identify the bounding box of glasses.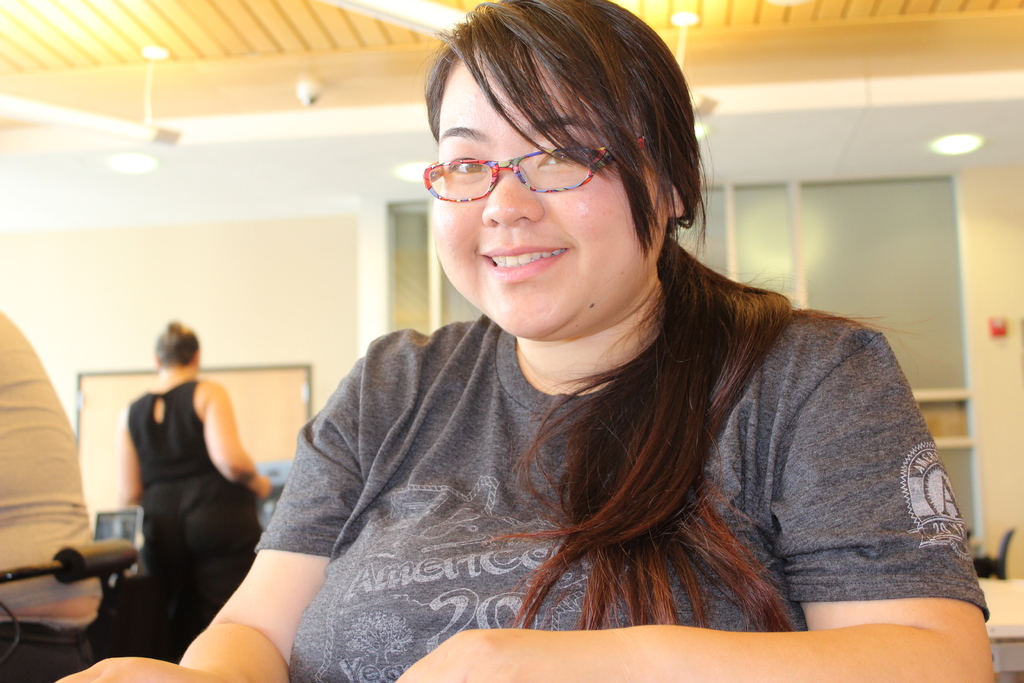
bbox=(419, 122, 650, 202).
